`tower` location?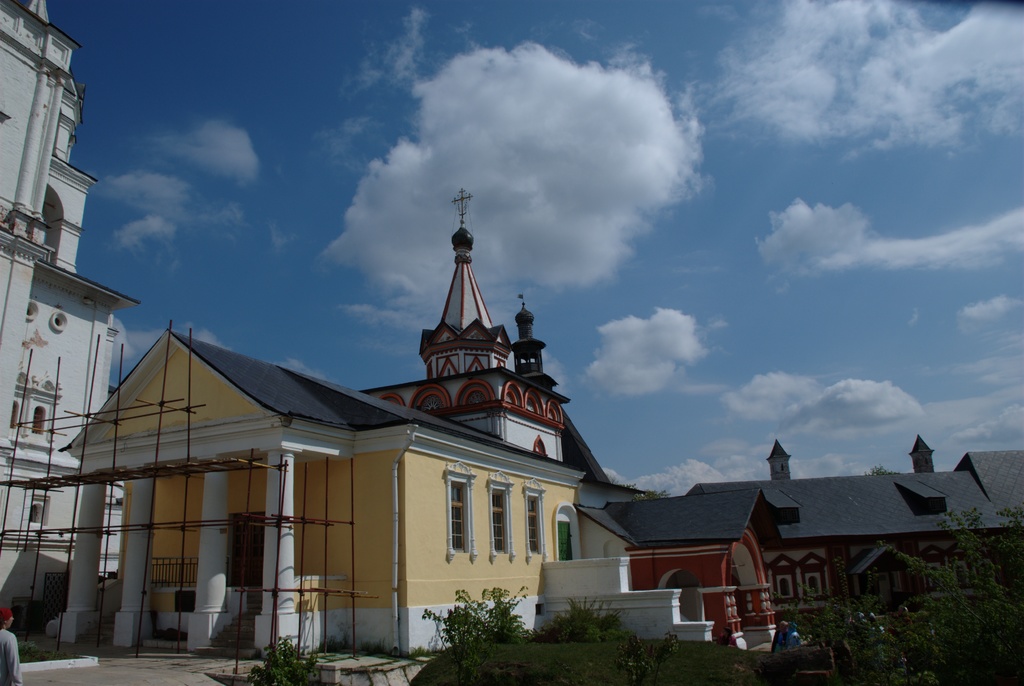
0,0,118,618
